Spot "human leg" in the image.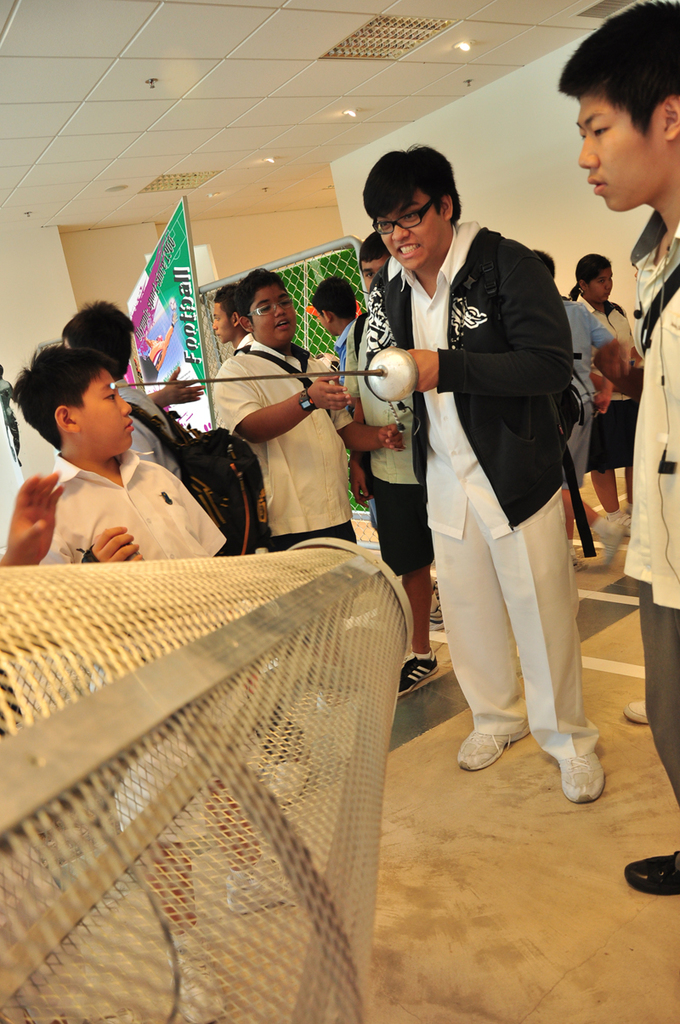
"human leg" found at bbox=(496, 486, 615, 817).
